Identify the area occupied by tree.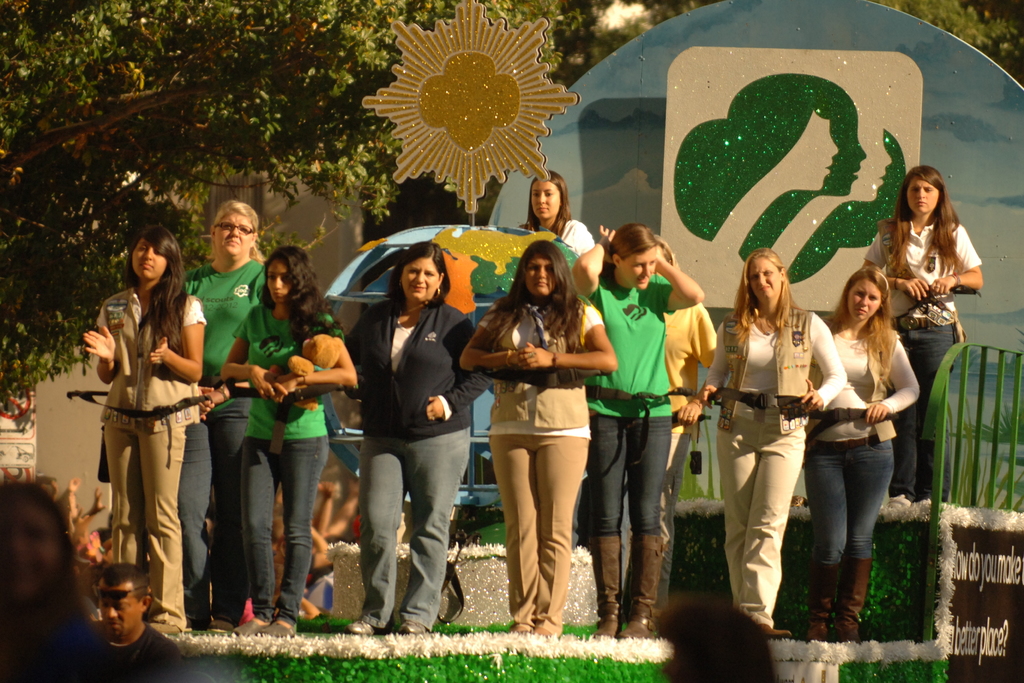
Area: Rect(0, 0, 575, 438).
